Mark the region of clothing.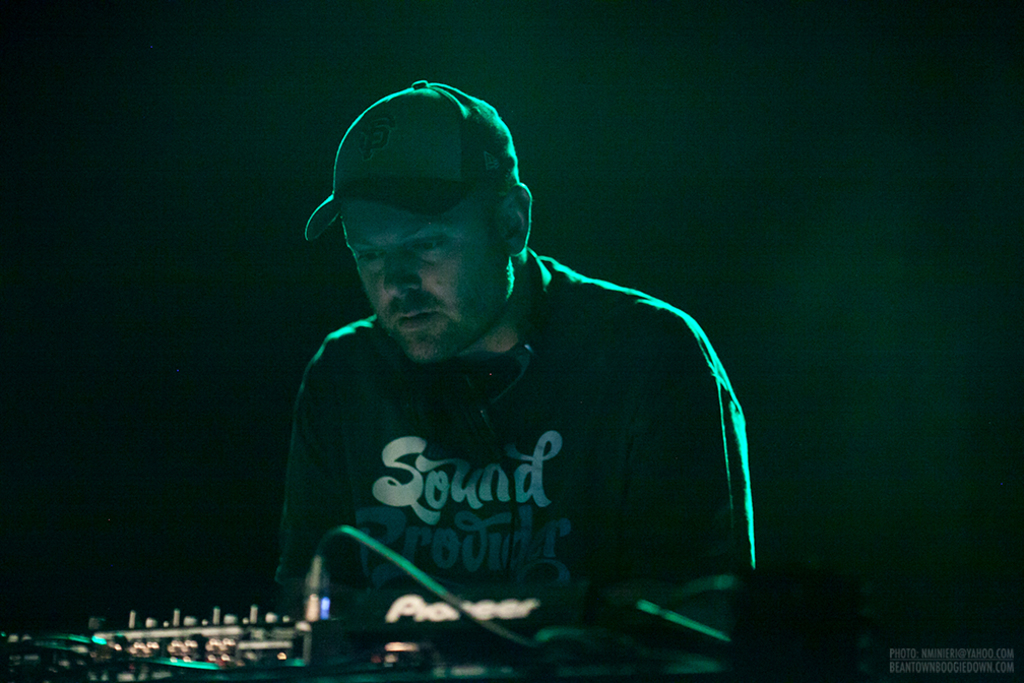
Region: 276 241 741 642.
